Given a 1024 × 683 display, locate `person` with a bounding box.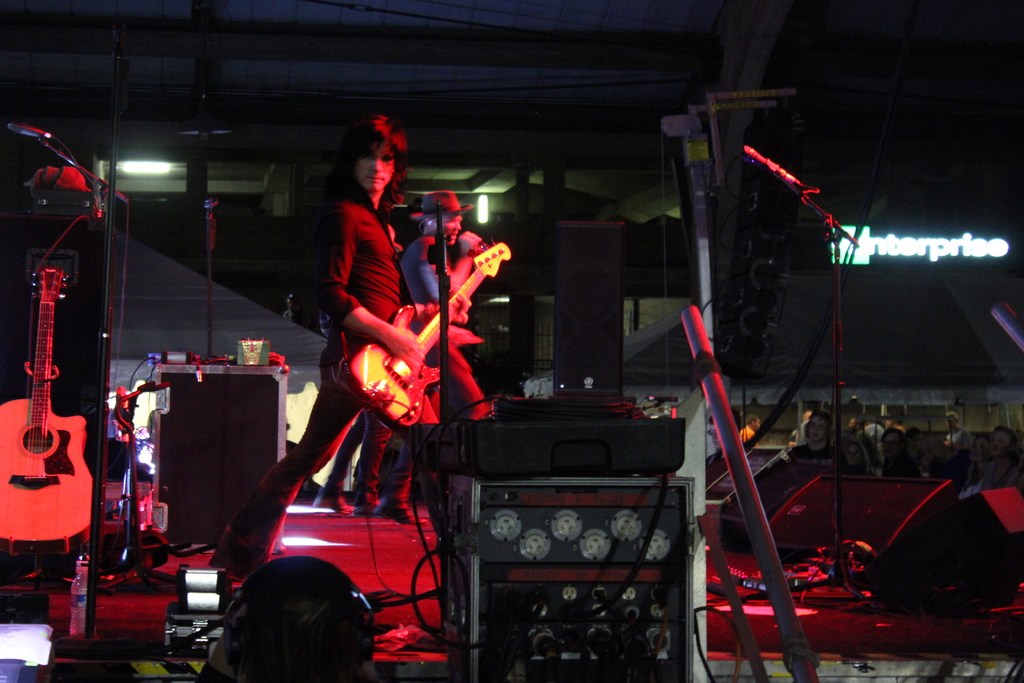
Located: left=735, top=415, right=762, bottom=448.
